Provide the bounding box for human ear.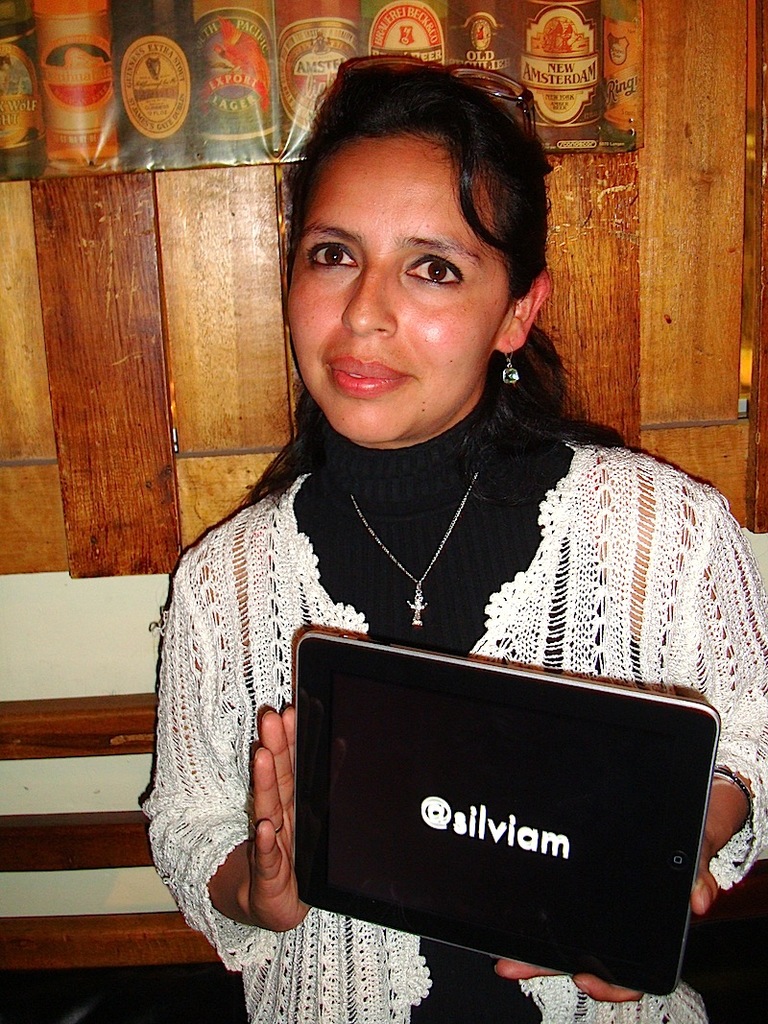
x1=494, y1=271, x2=548, y2=348.
